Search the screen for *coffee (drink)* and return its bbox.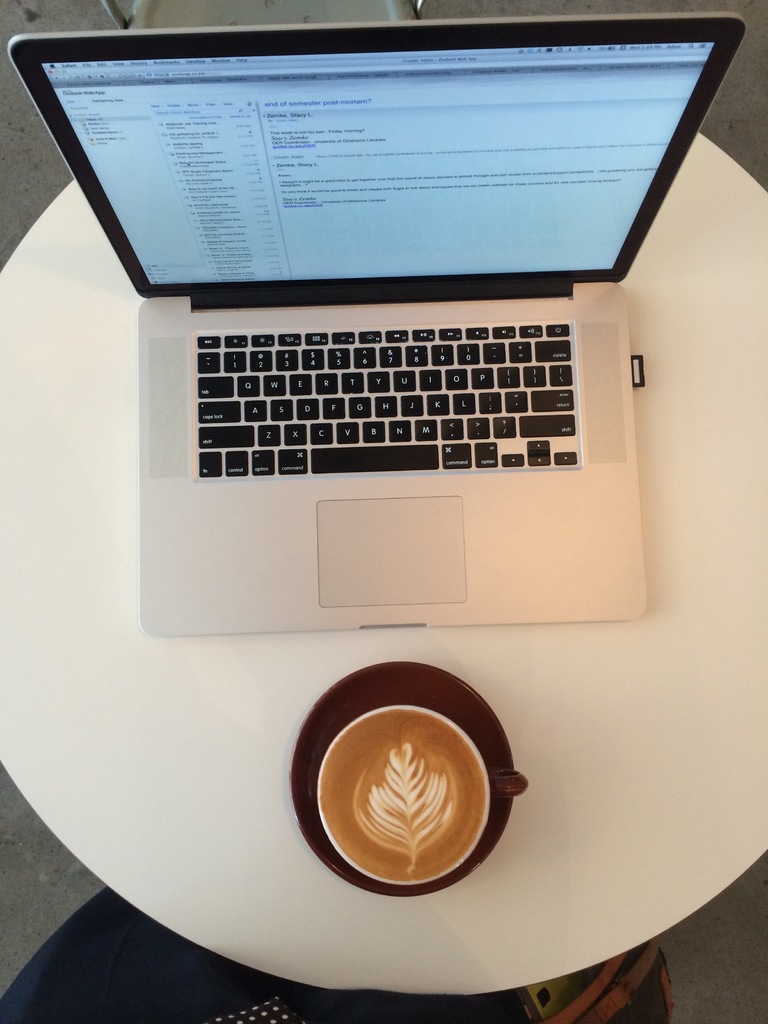
Found: 284,667,484,900.
